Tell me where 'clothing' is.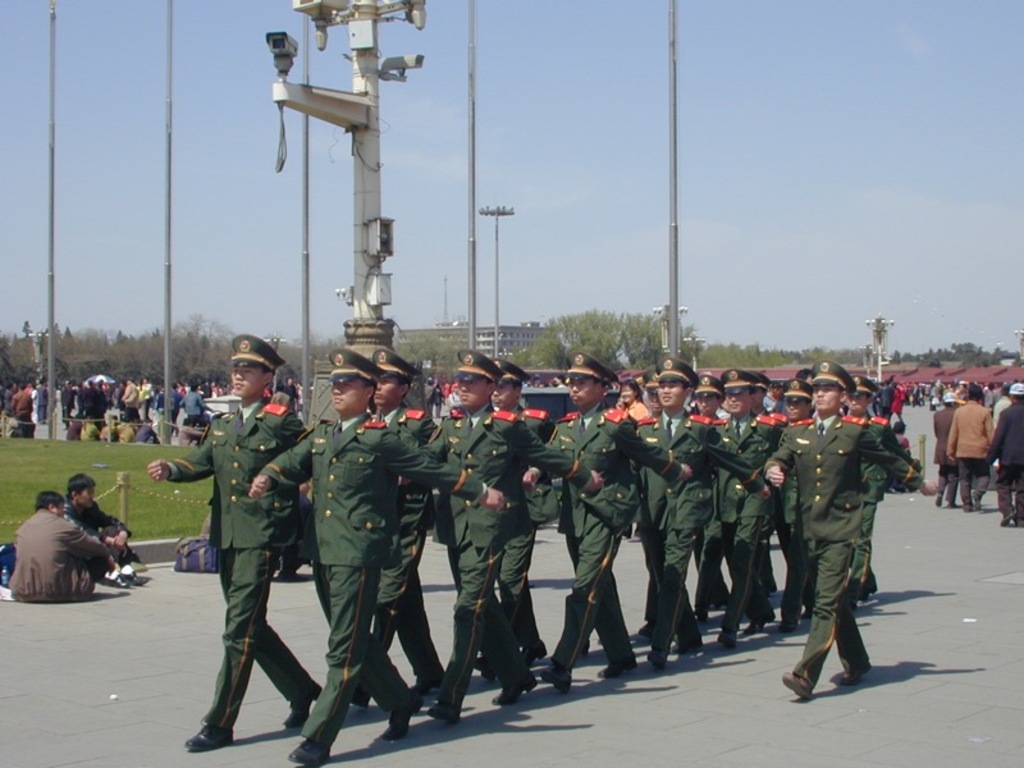
'clothing' is at x1=282, y1=381, x2=298, y2=403.
